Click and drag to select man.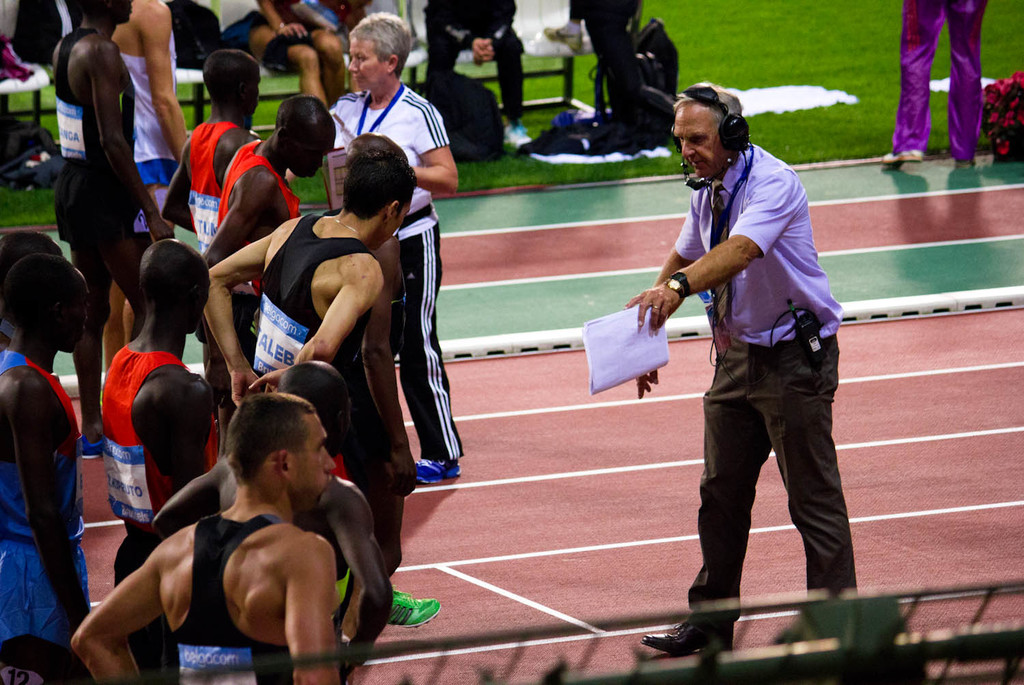
Selection: region(200, 96, 335, 346).
